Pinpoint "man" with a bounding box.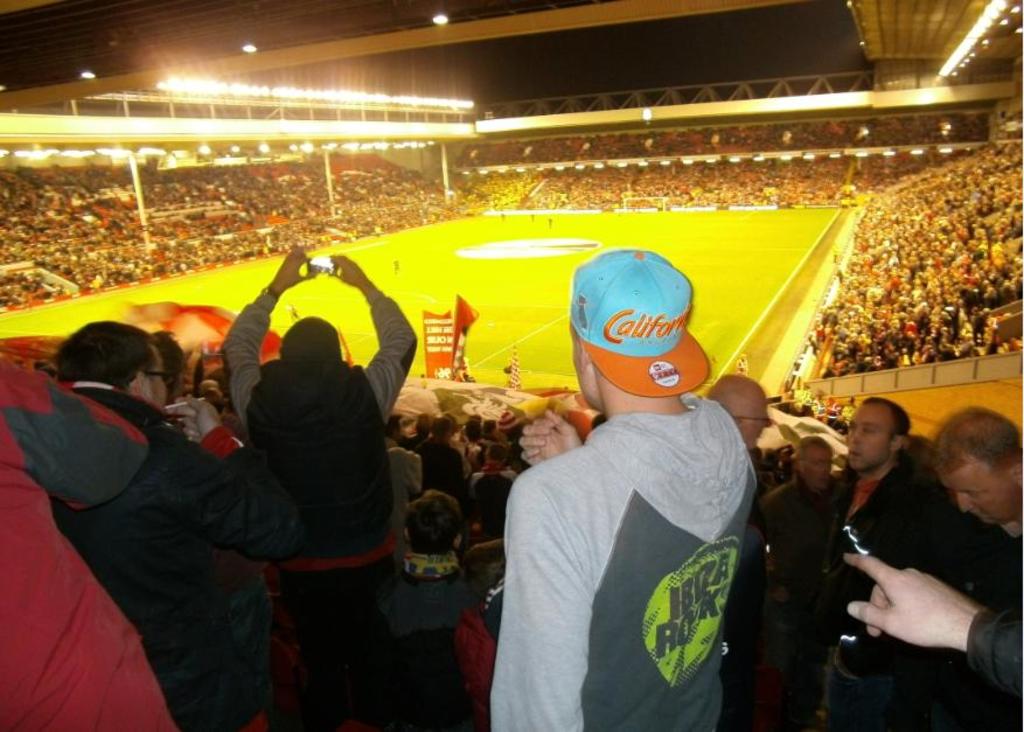
locate(384, 488, 485, 731).
